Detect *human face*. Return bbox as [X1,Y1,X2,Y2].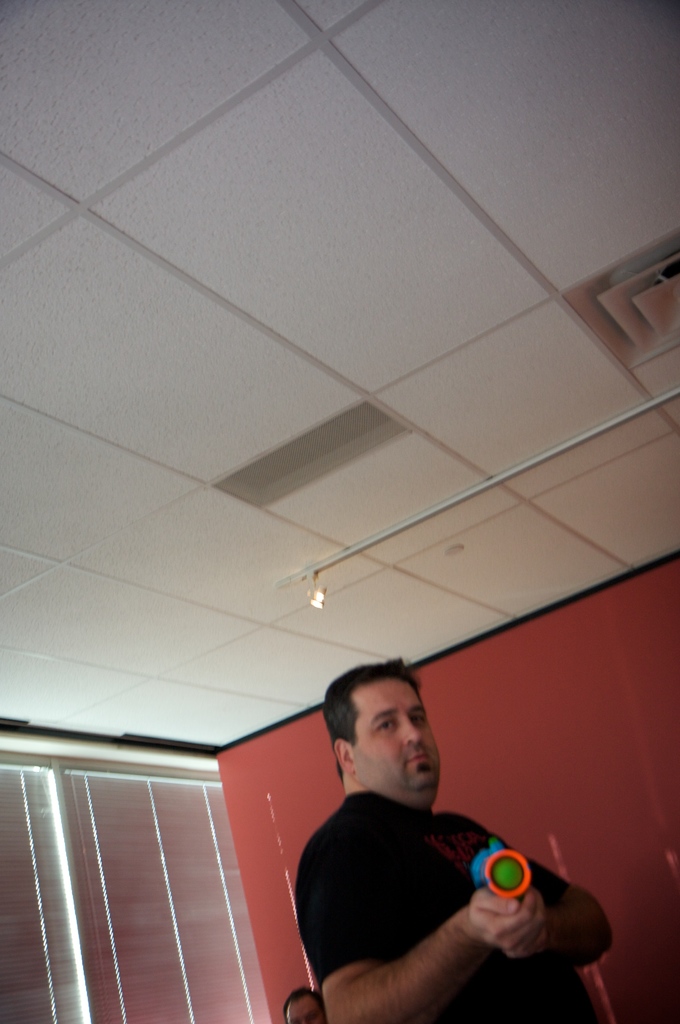
[358,678,439,802].
